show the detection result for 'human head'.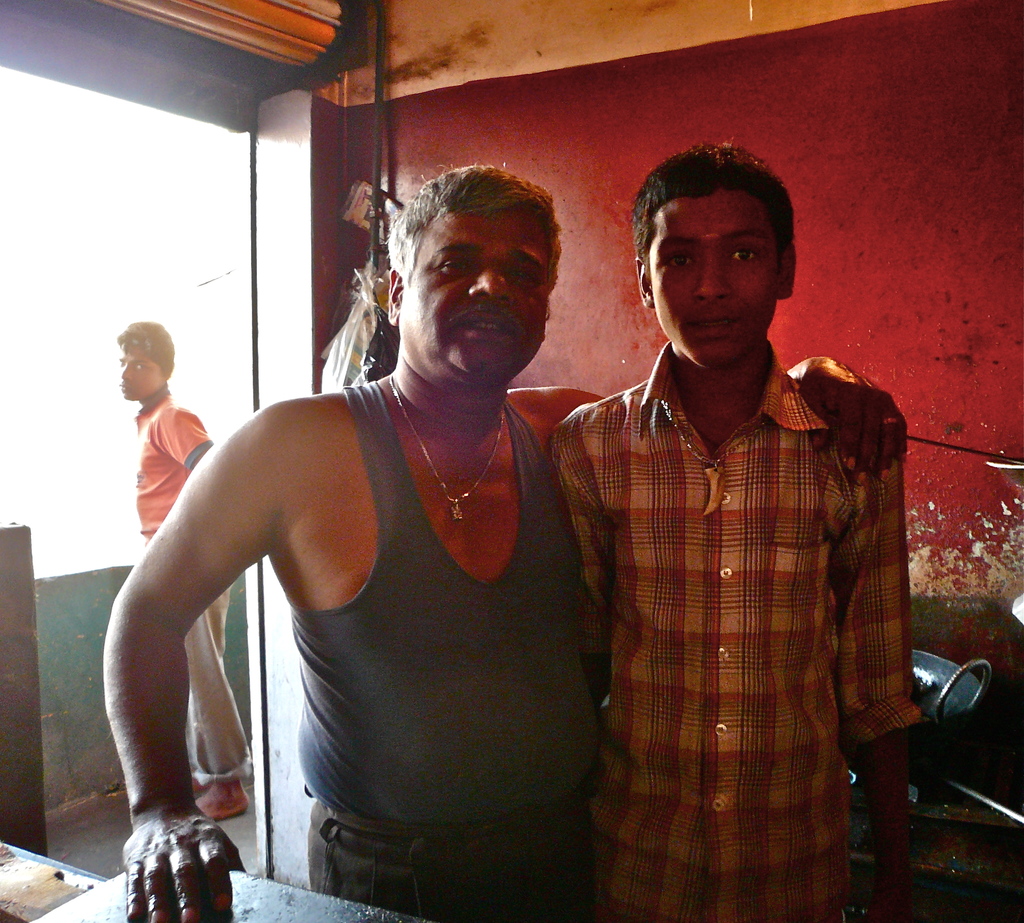
[left=113, top=320, right=175, bottom=403].
